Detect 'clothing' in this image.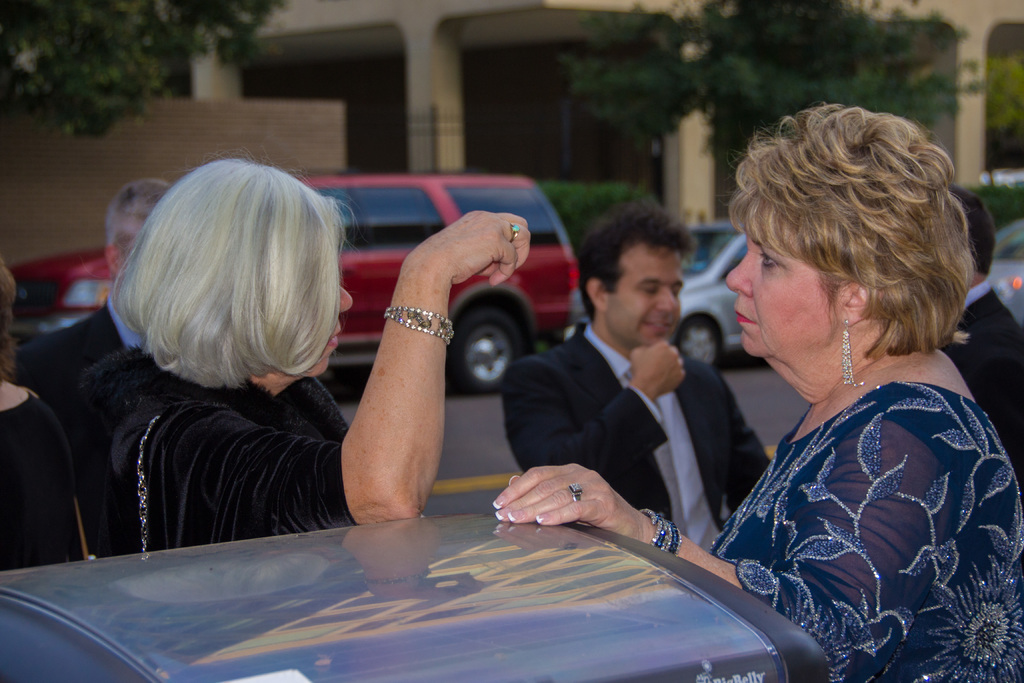
Detection: [95,340,346,566].
